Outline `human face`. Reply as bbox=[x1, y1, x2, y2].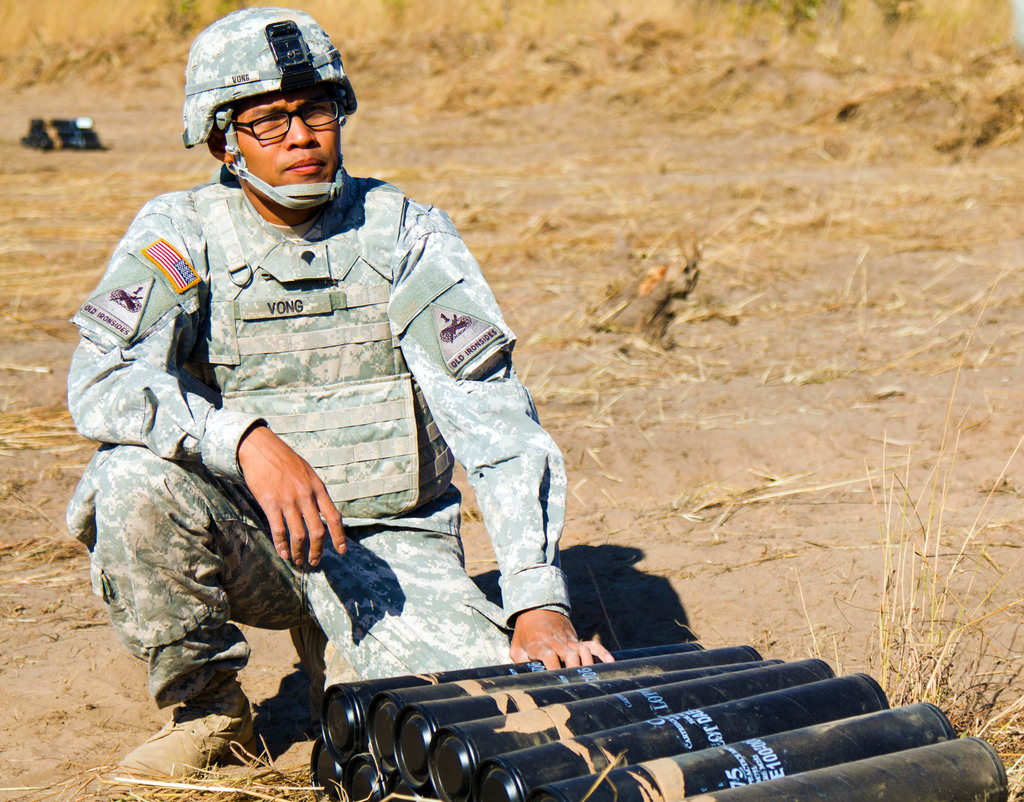
bbox=[232, 83, 340, 204].
